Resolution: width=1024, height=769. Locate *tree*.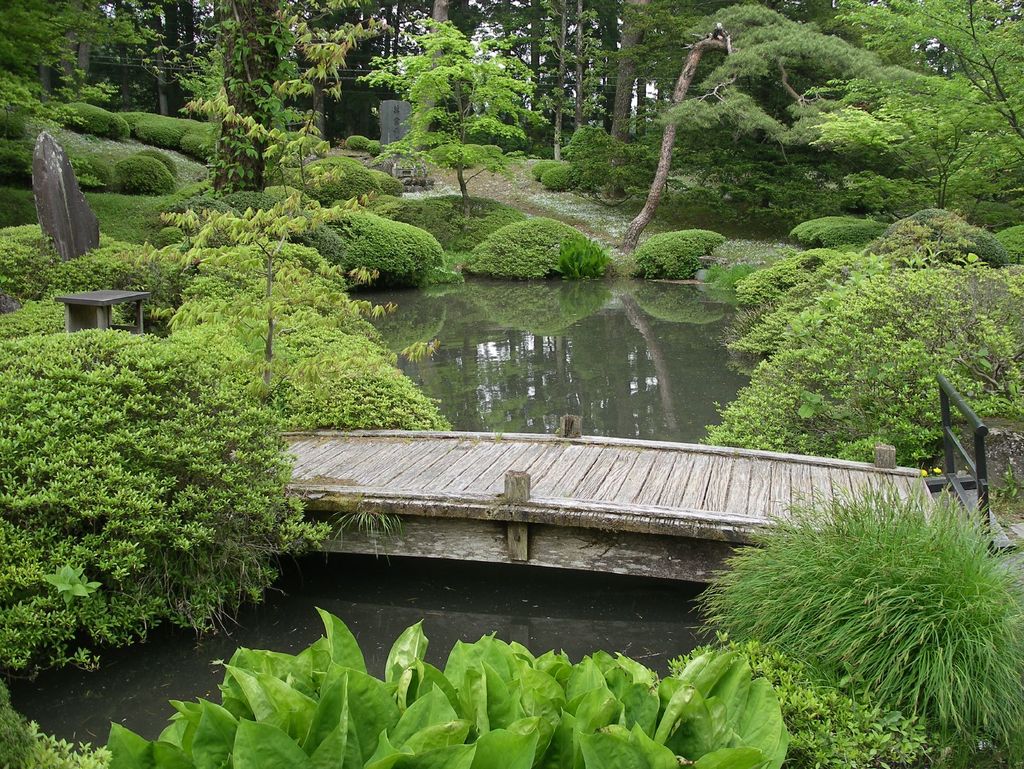
526 0 612 167.
